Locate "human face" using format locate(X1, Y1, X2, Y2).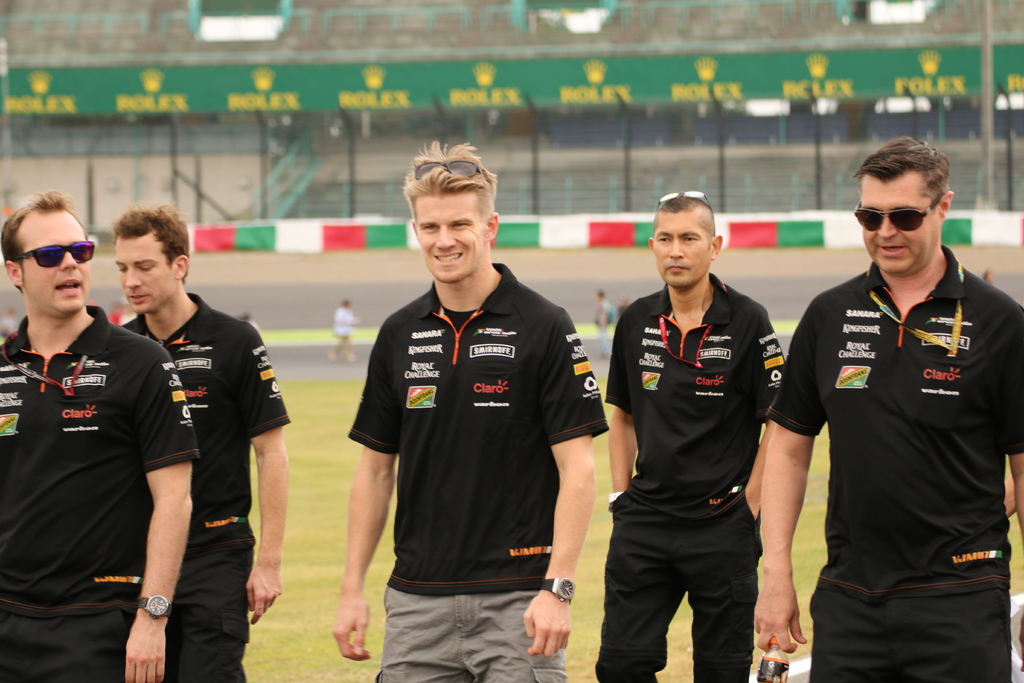
locate(118, 244, 177, 317).
